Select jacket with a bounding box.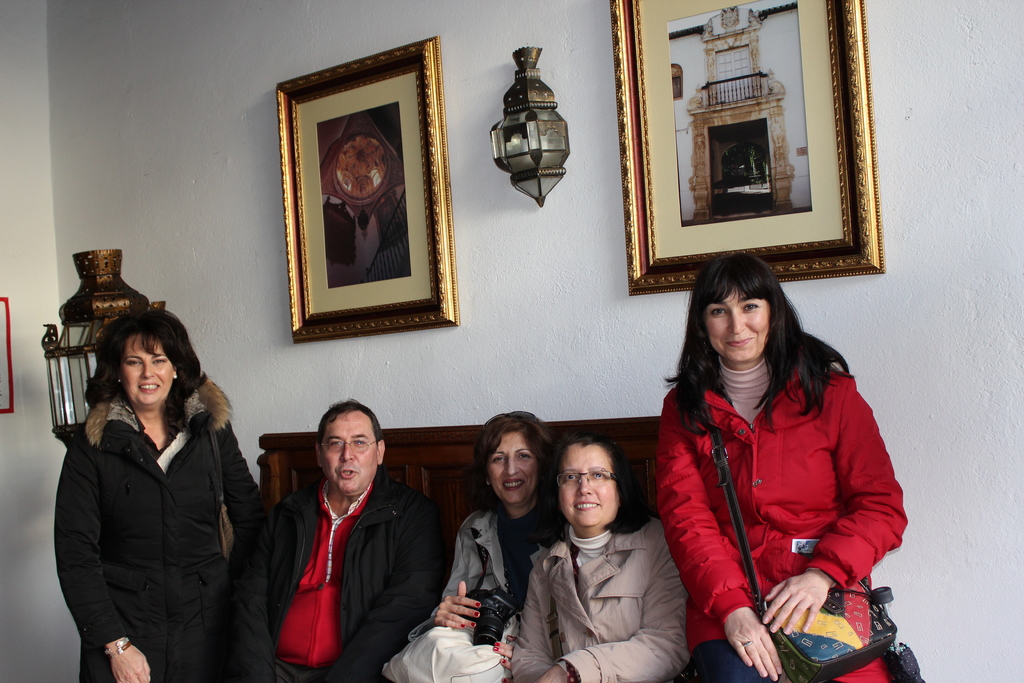
Rect(232, 465, 455, 682).
